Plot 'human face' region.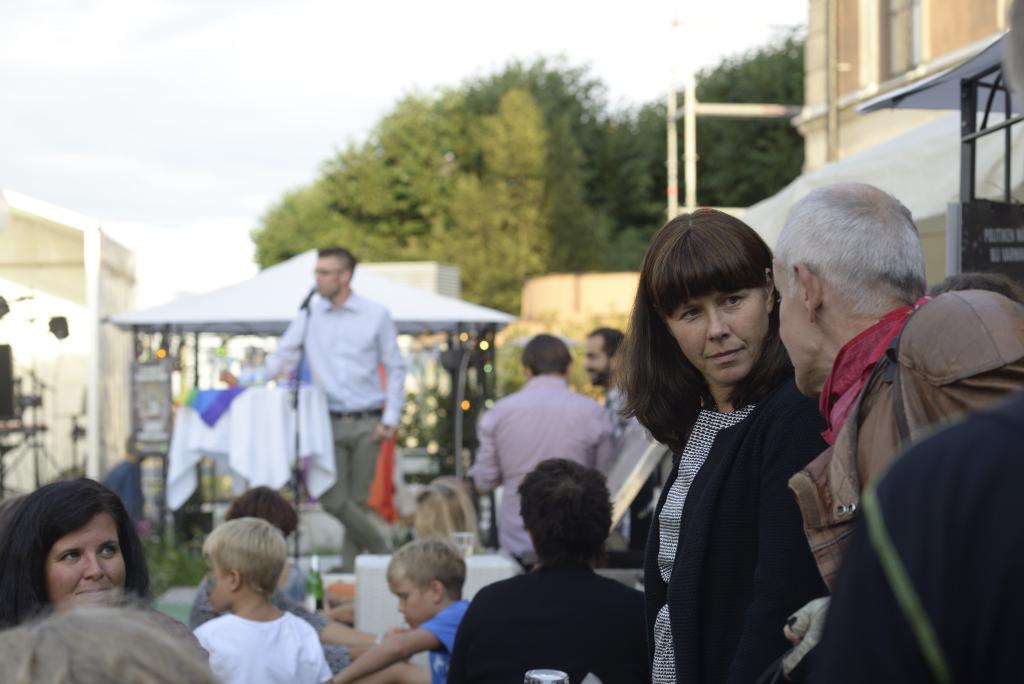
Plotted at (666, 293, 769, 383).
